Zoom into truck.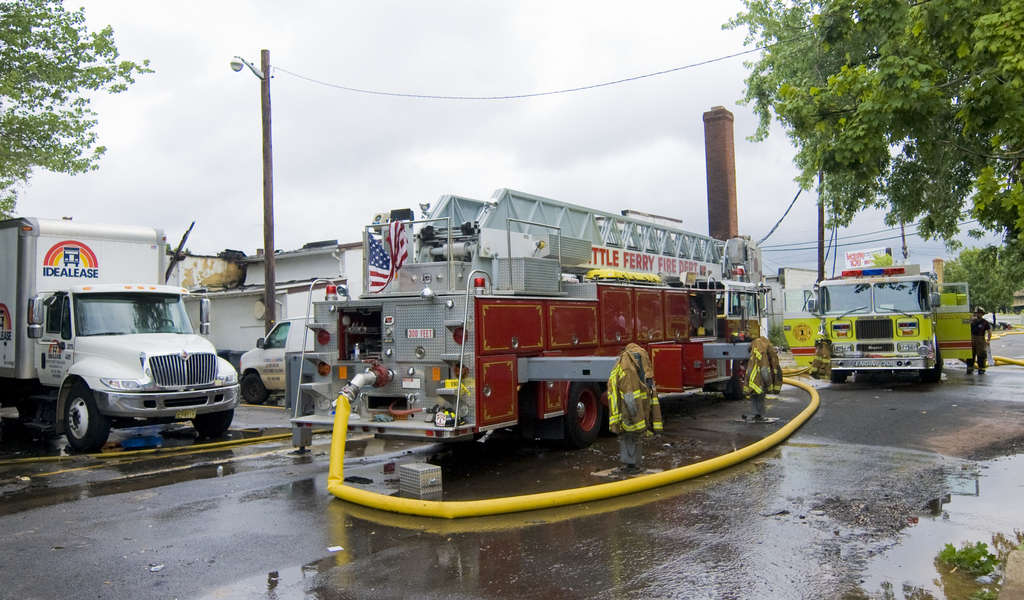
Zoom target: l=282, t=189, r=794, b=484.
